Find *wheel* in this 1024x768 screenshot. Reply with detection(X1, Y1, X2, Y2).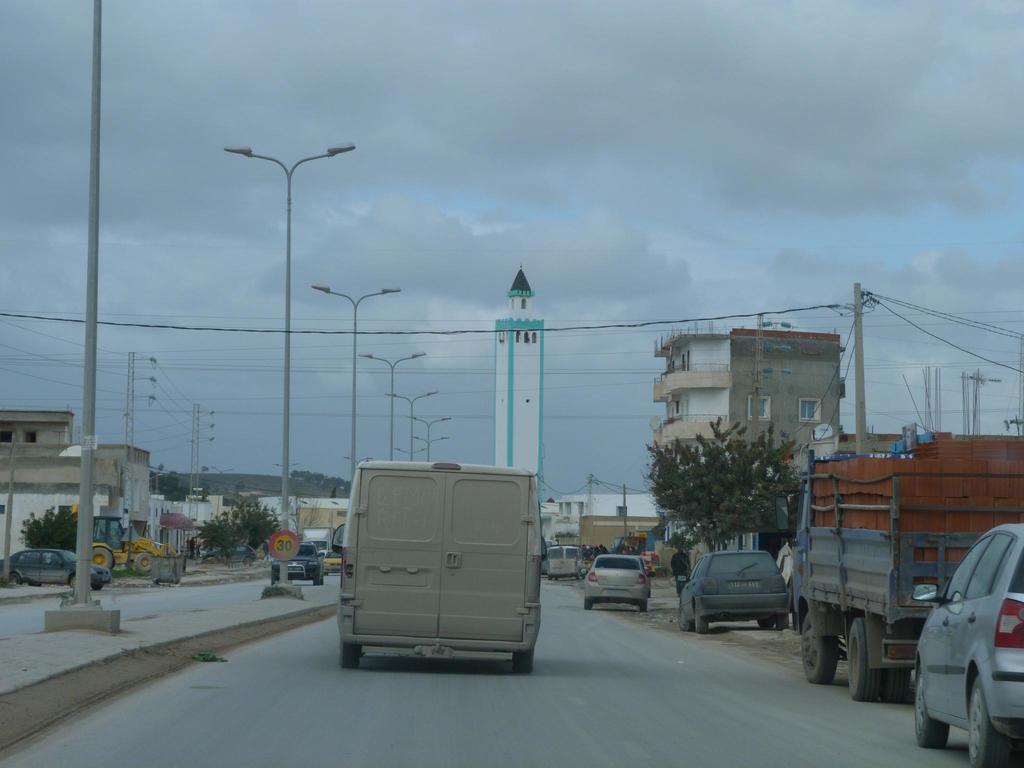
detection(312, 573, 320, 586).
